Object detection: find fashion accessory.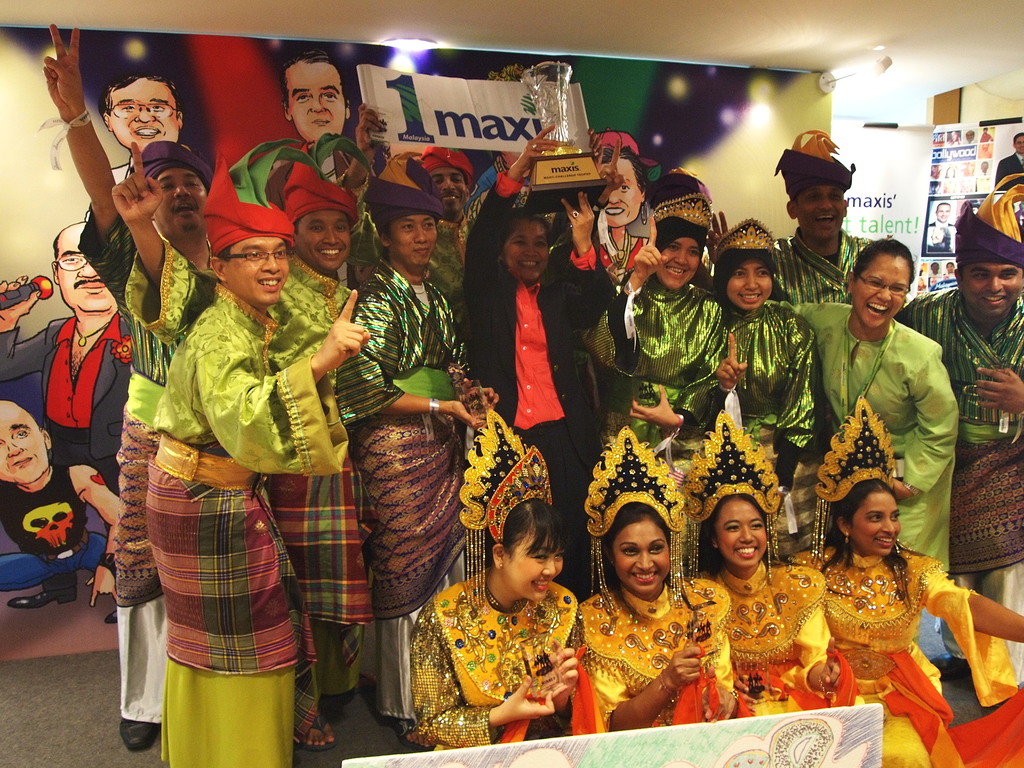
left=844, top=529, right=851, bottom=544.
